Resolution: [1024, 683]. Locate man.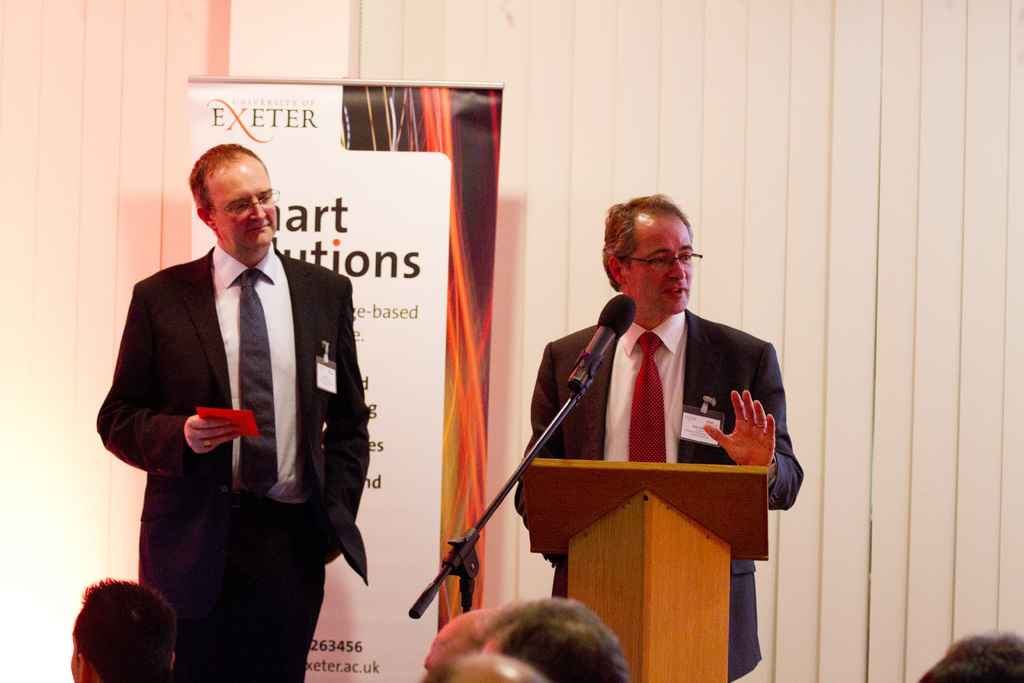
crop(68, 574, 175, 682).
